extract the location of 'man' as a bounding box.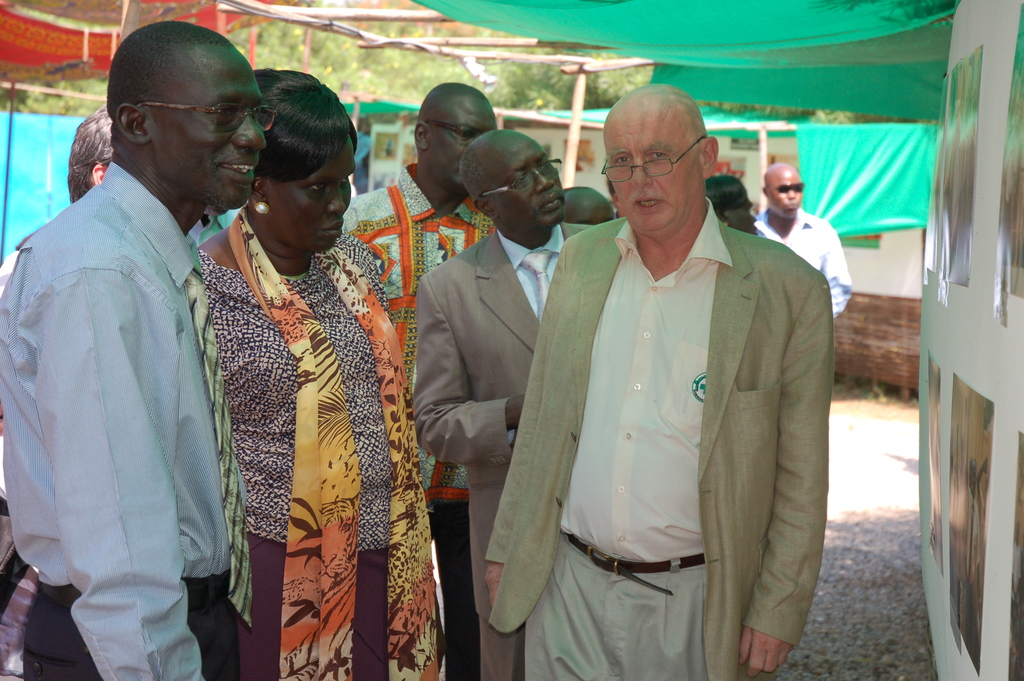
Rect(483, 84, 833, 680).
